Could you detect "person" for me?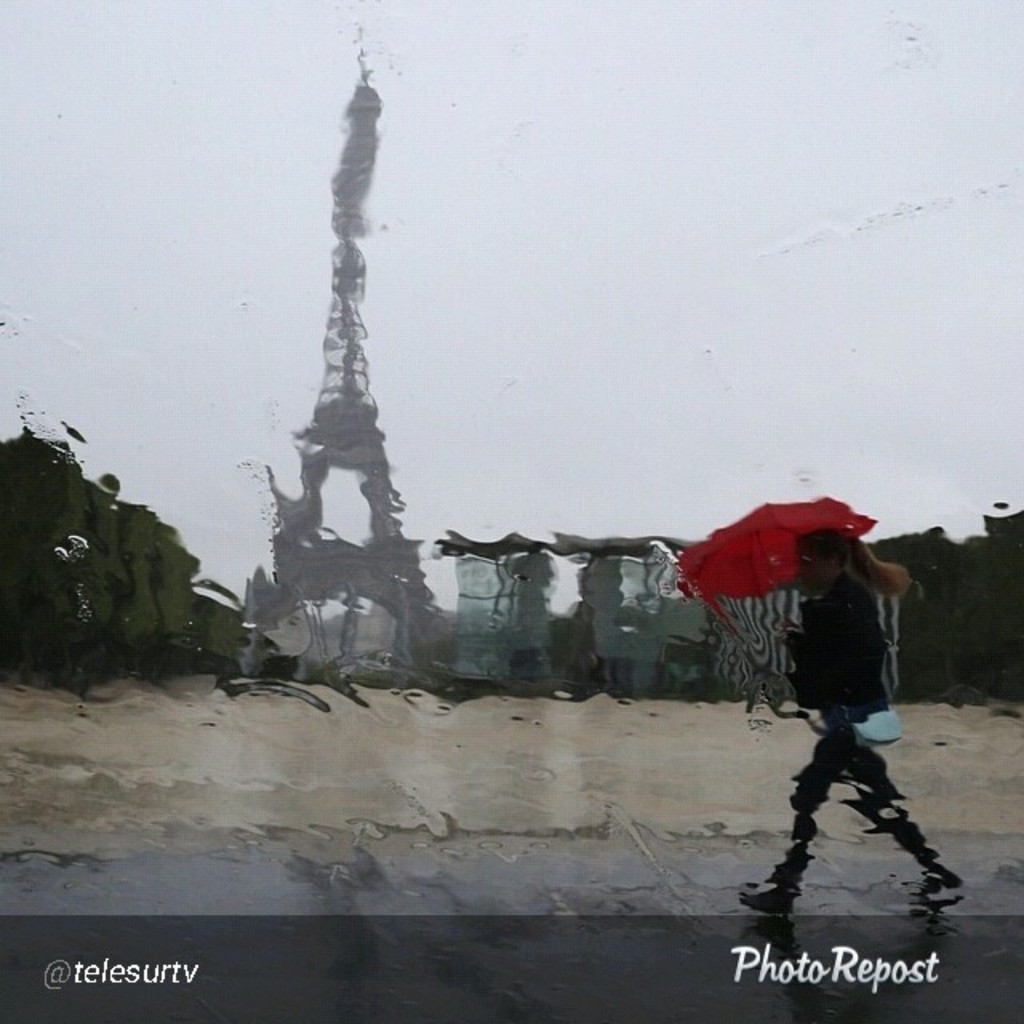
Detection result: 726, 526, 976, 934.
